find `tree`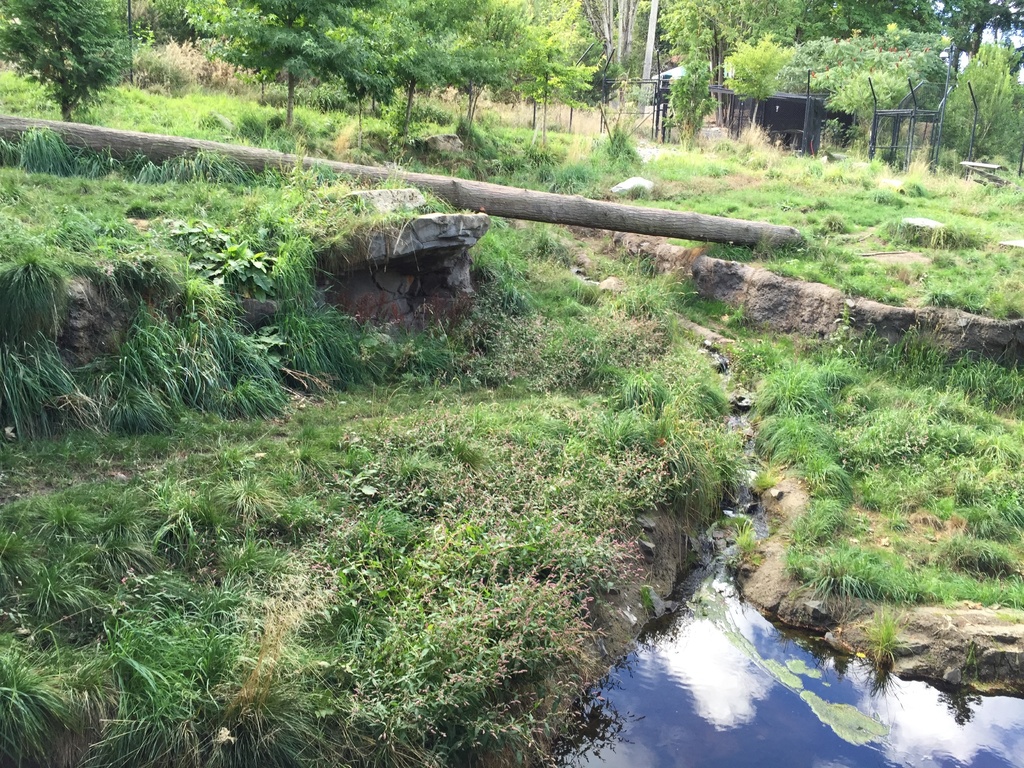
left=383, top=0, right=593, bottom=144
